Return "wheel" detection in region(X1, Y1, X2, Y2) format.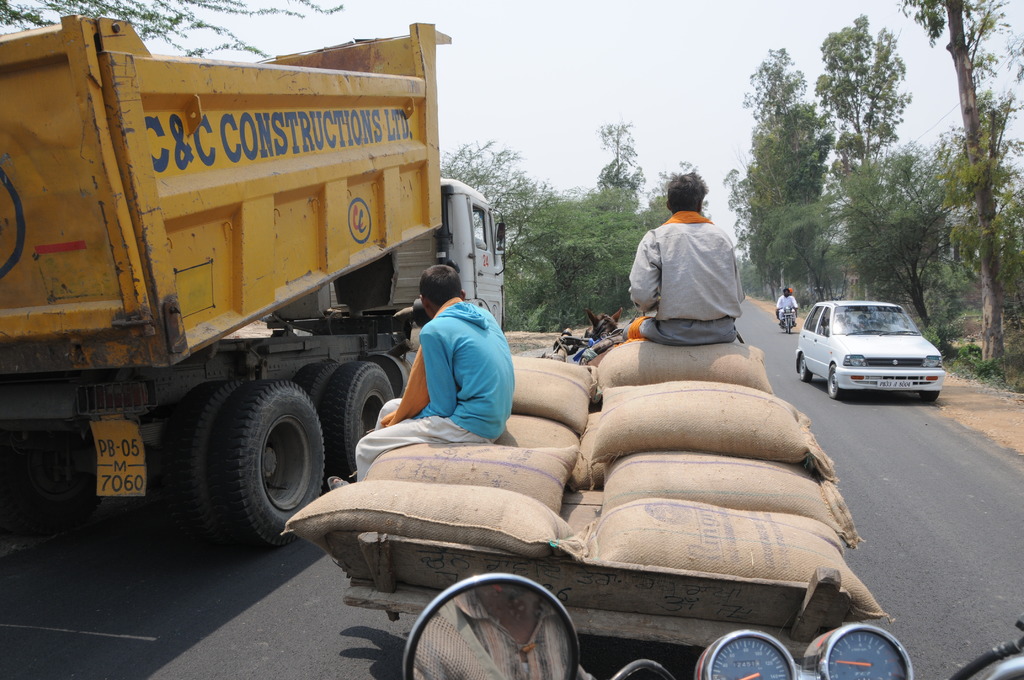
region(825, 363, 847, 405).
